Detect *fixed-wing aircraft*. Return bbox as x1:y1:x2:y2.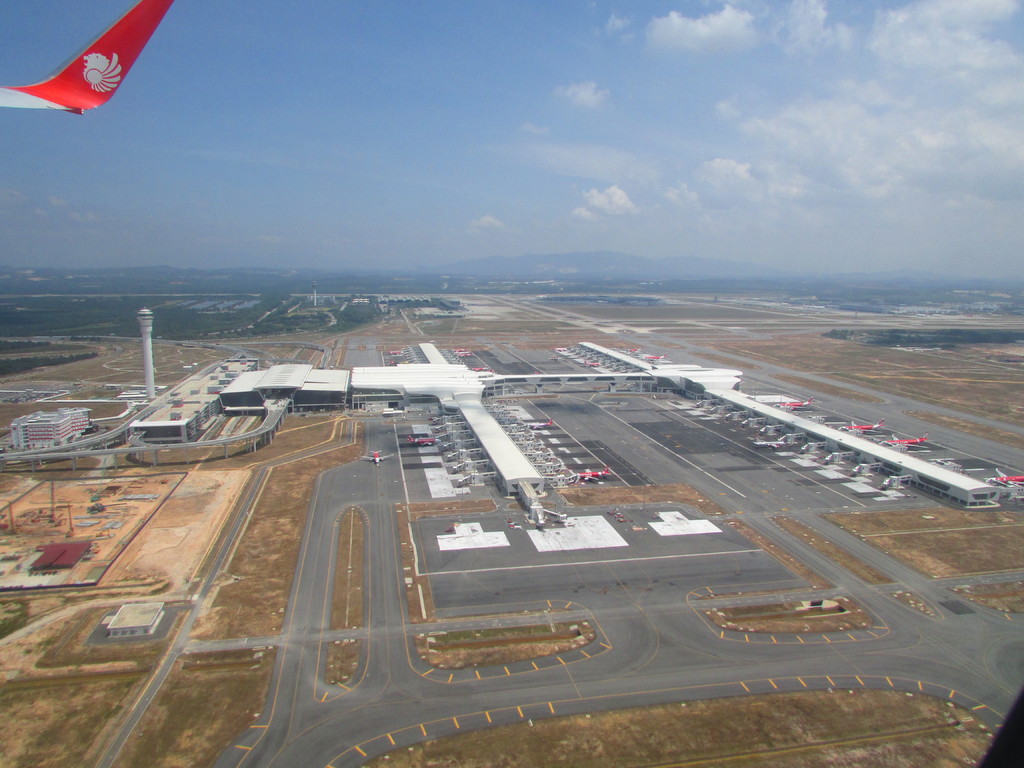
984:467:1023:483.
